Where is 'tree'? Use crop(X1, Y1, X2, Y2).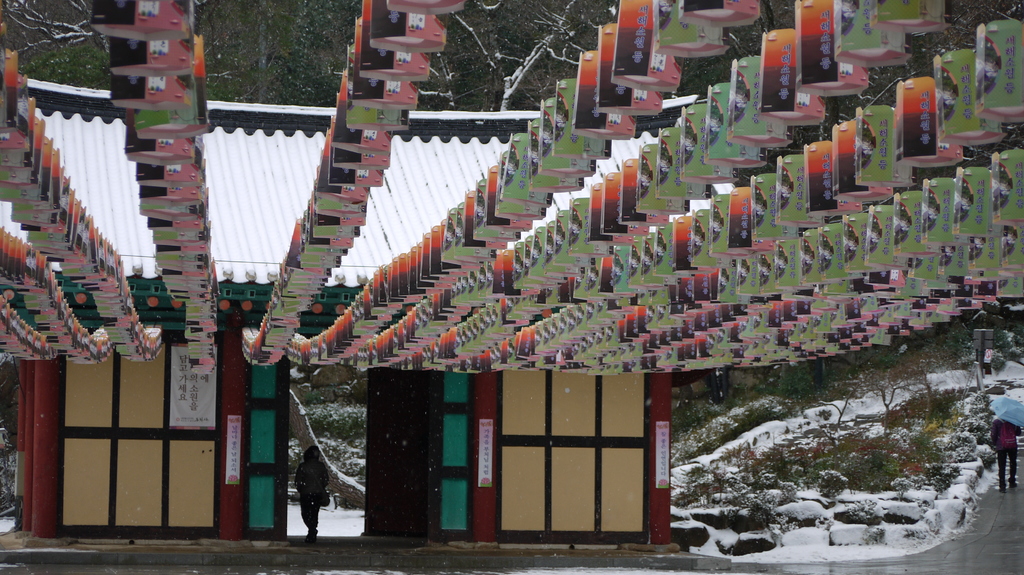
crop(414, 0, 605, 113).
